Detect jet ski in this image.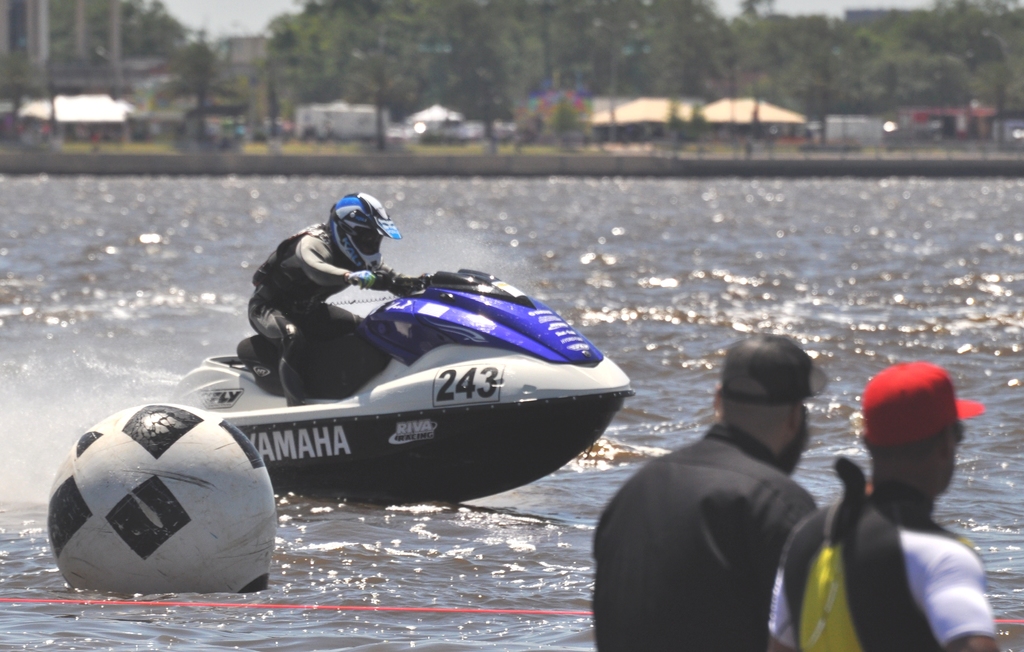
Detection: (left=168, top=265, right=634, bottom=504).
